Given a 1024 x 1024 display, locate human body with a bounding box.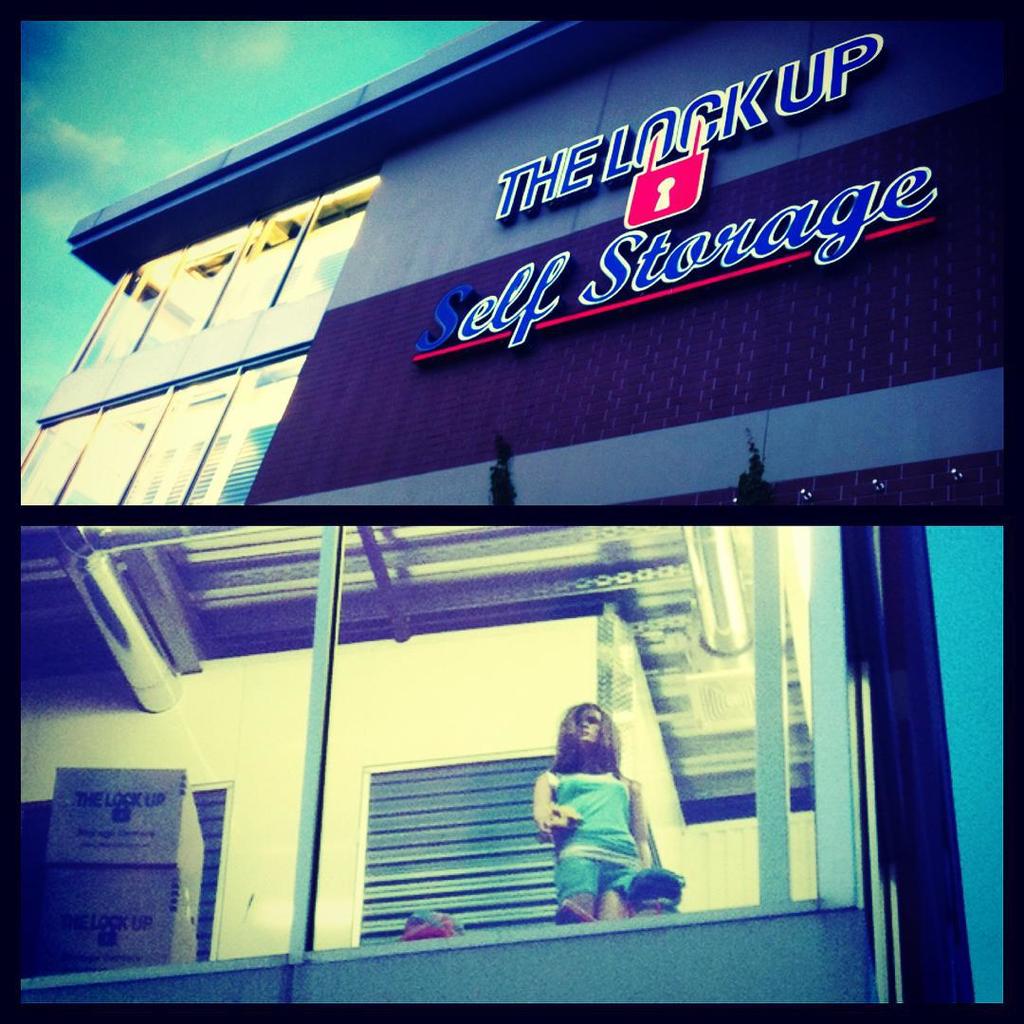
Located: locate(550, 712, 650, 923).
